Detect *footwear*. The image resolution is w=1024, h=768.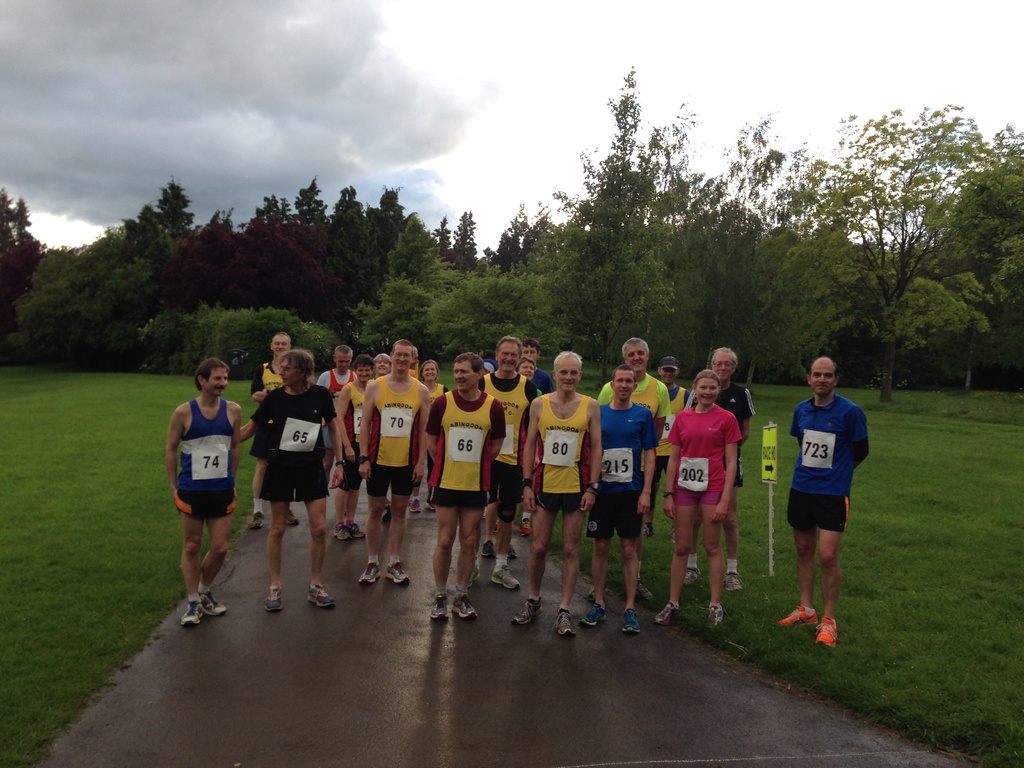
481,538,497,559.
